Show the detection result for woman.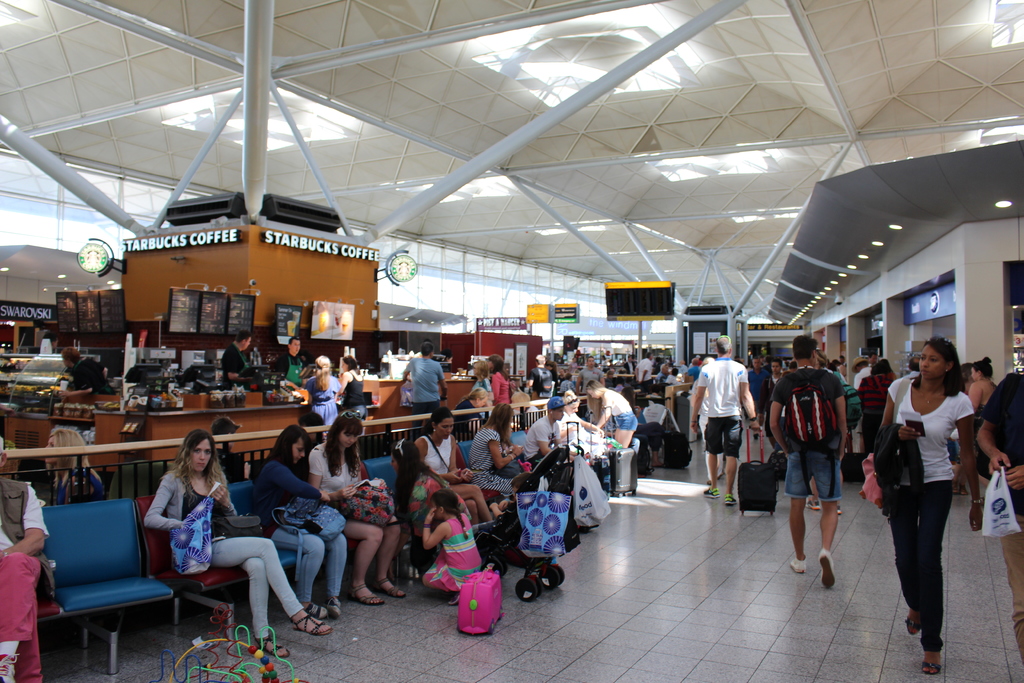
bbox=(486, 354, 513, 404).
